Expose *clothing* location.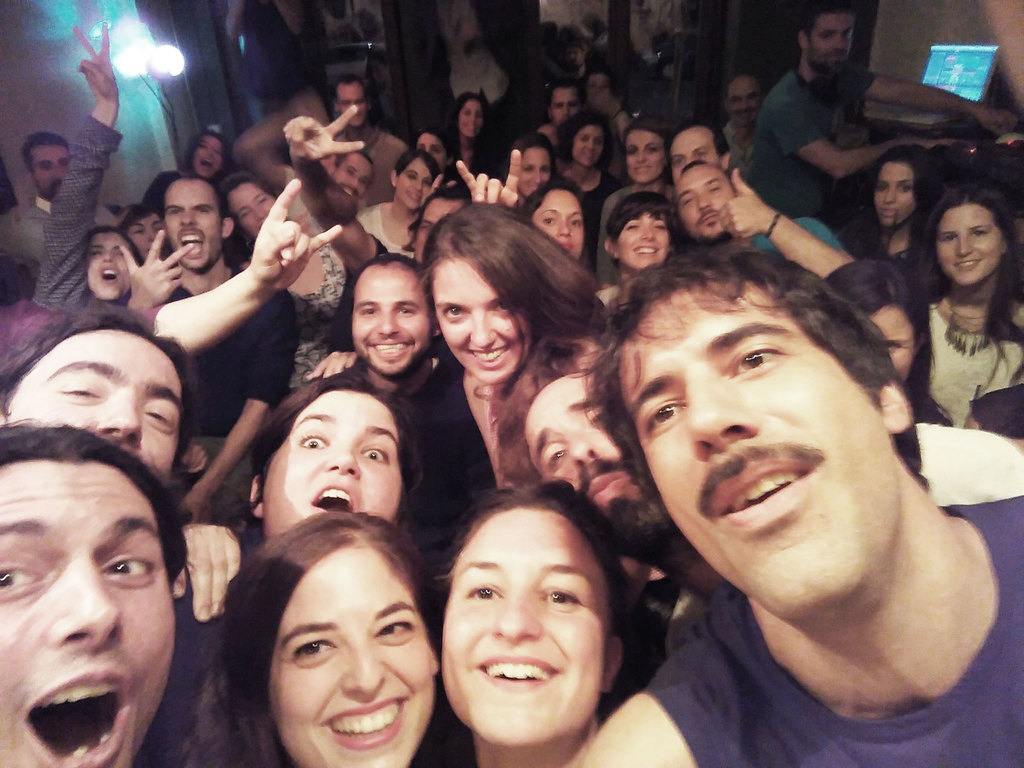
Exposed at left=333, top=132, right=410, bottom=197.
